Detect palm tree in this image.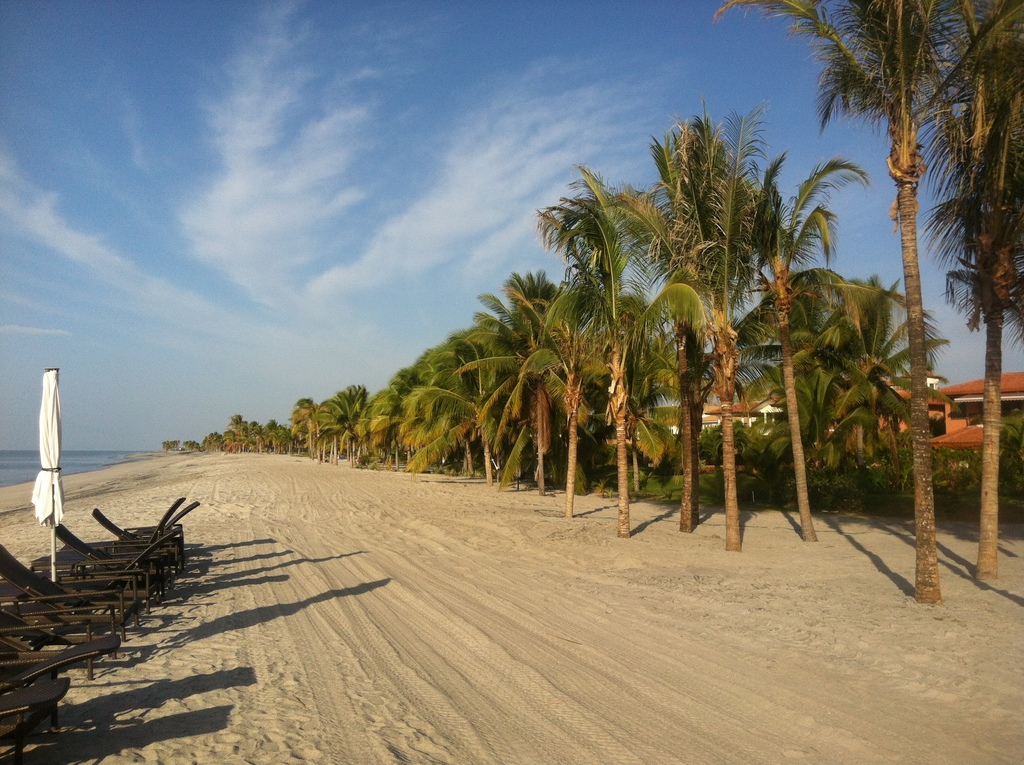
Detection: bbox=(466, 344, 548, 472).
